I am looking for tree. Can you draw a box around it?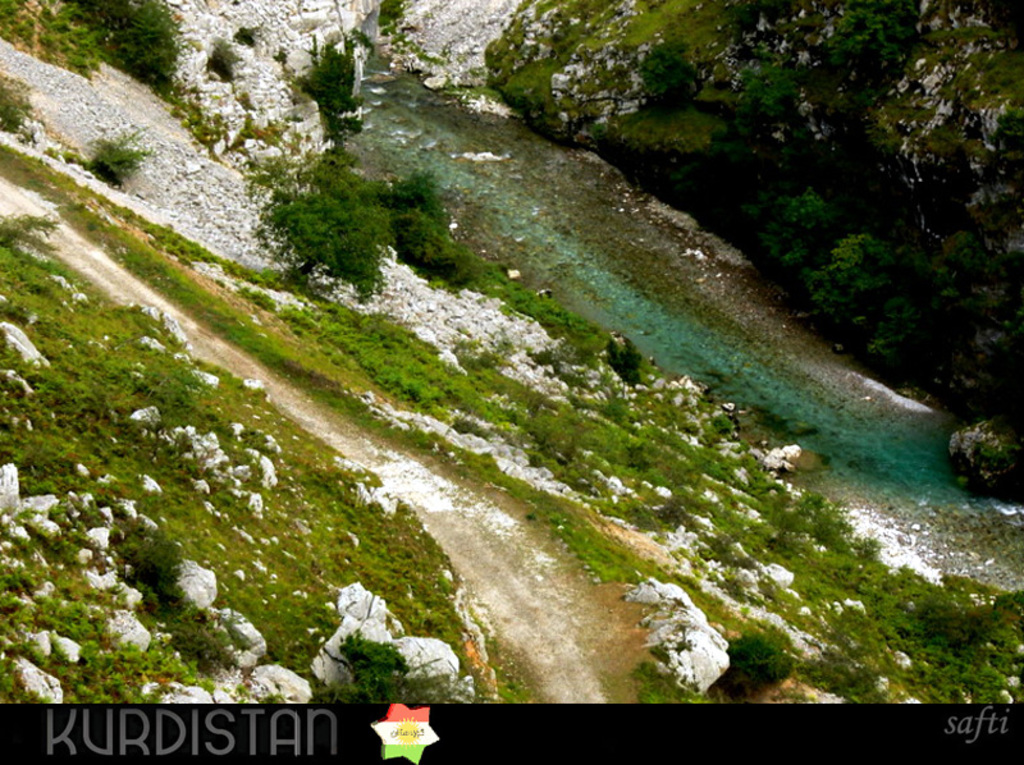
Sure, the bounding box is 812/233/956/362.
